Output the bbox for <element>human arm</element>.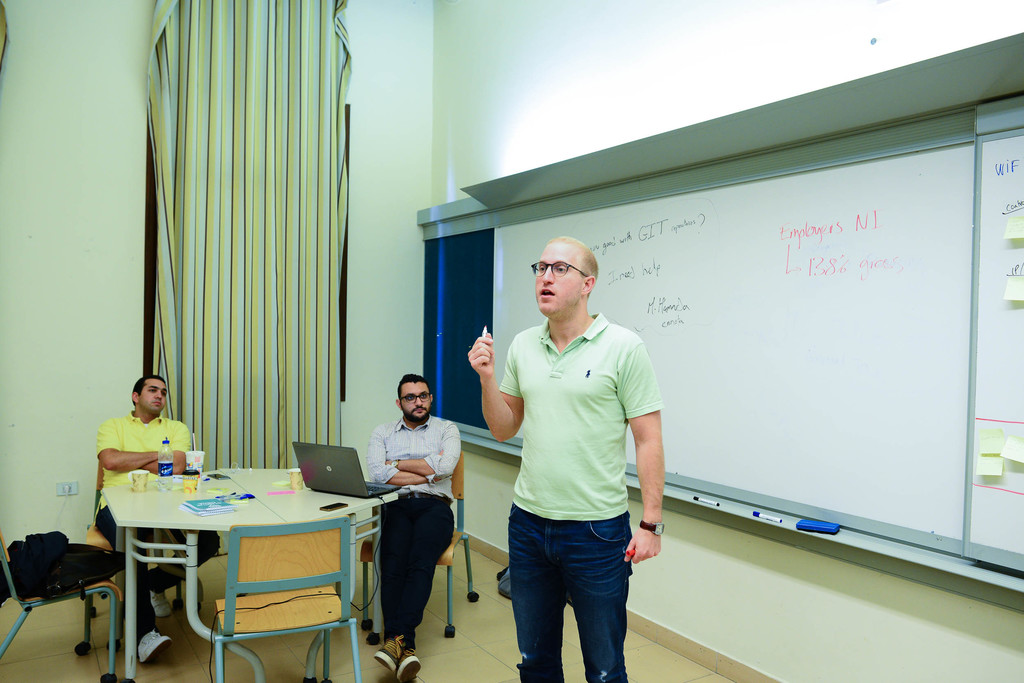
pyautogui.locateOnScreen(467, 330, 524, 441).
